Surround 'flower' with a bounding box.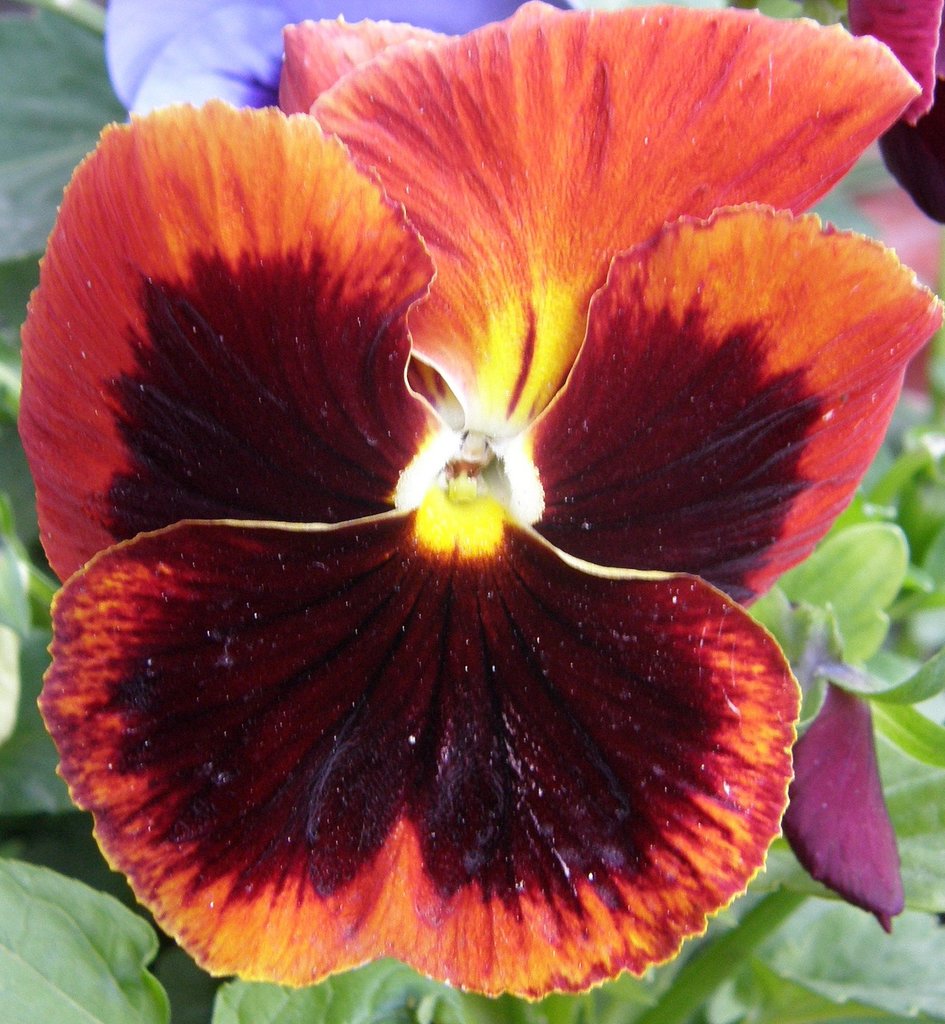
box(12, 0, 944, 1008).
